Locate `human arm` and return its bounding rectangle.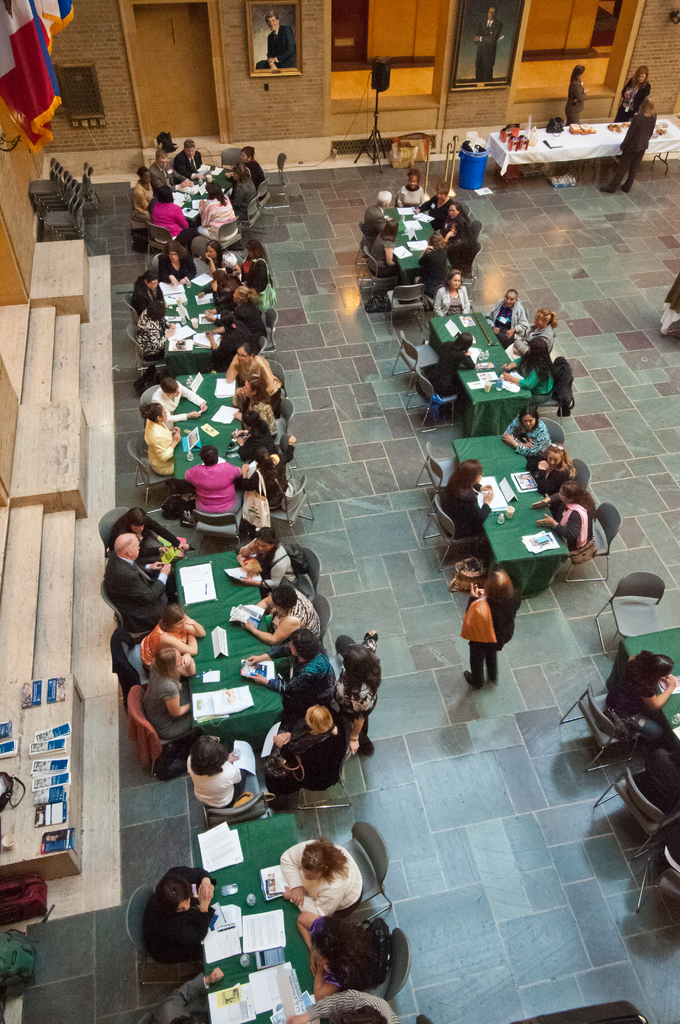
(313,953,355,1004).
